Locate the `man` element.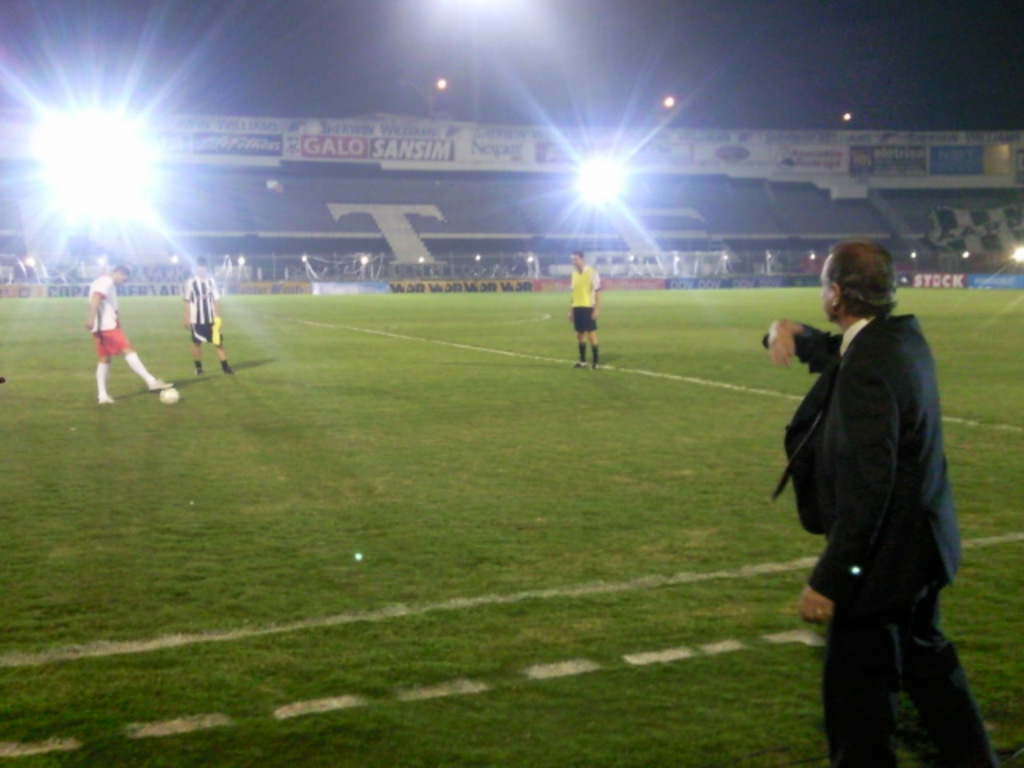
Element bbox: detection(82, 258, 166, 406).
